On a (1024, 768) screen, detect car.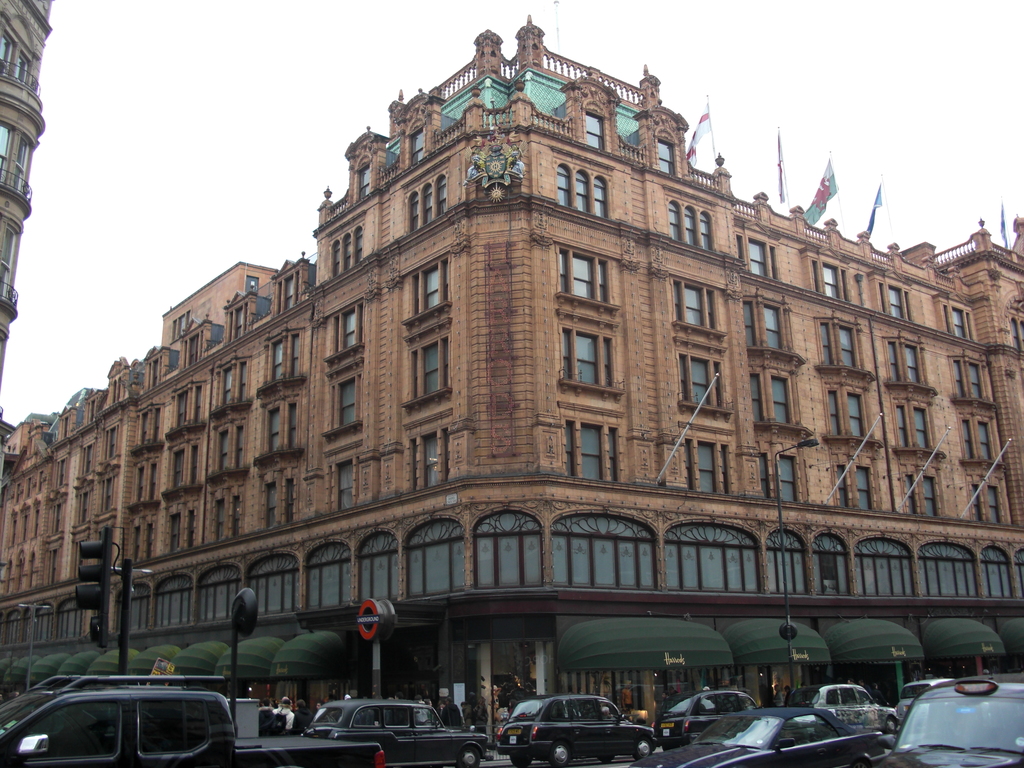
[x1=297, y1=697, x2=488, y2=767].
